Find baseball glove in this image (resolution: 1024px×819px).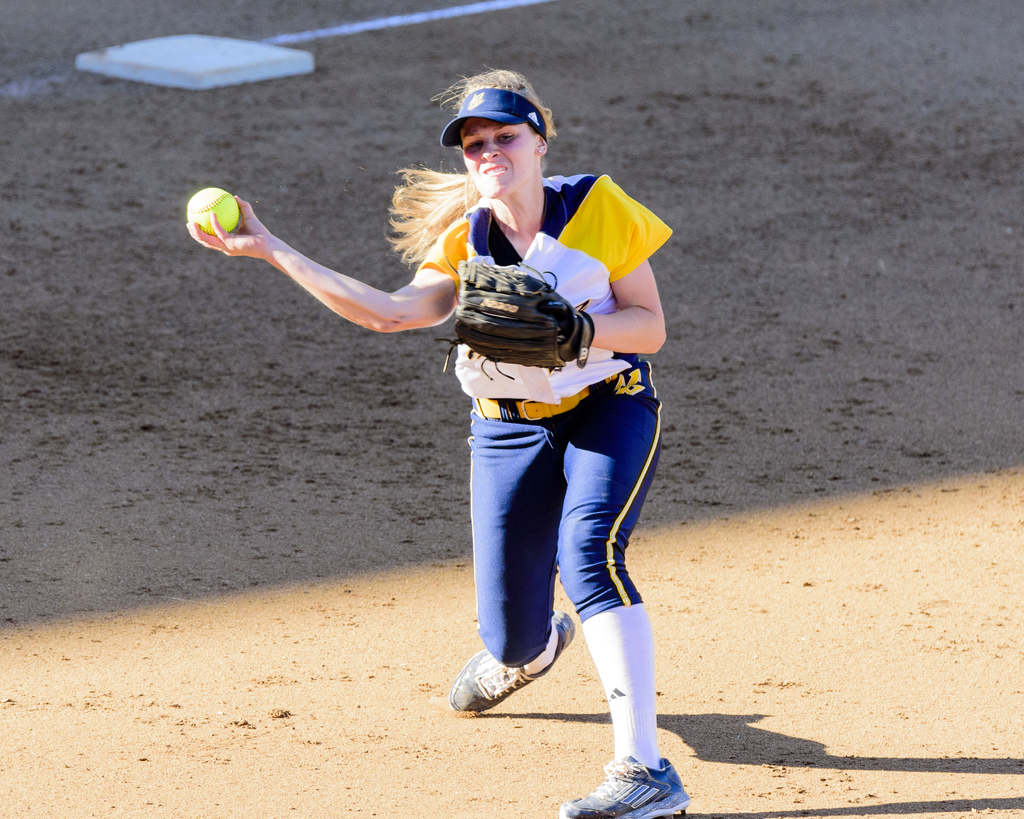
[433,252,596,377].
